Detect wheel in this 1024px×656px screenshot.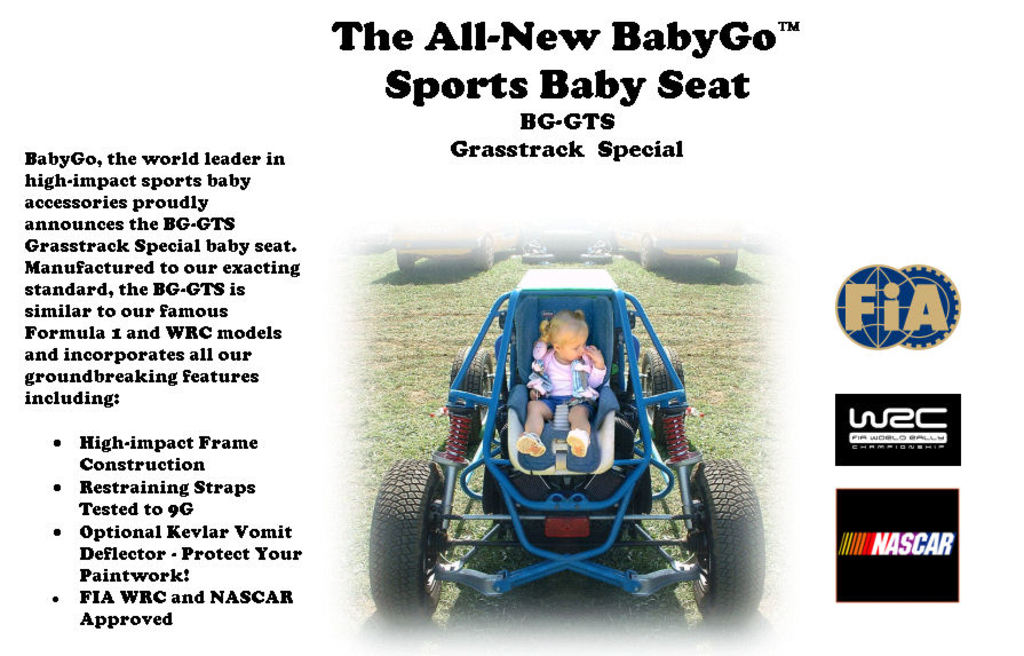
Detection: <box>390,469,447,603</box>.
